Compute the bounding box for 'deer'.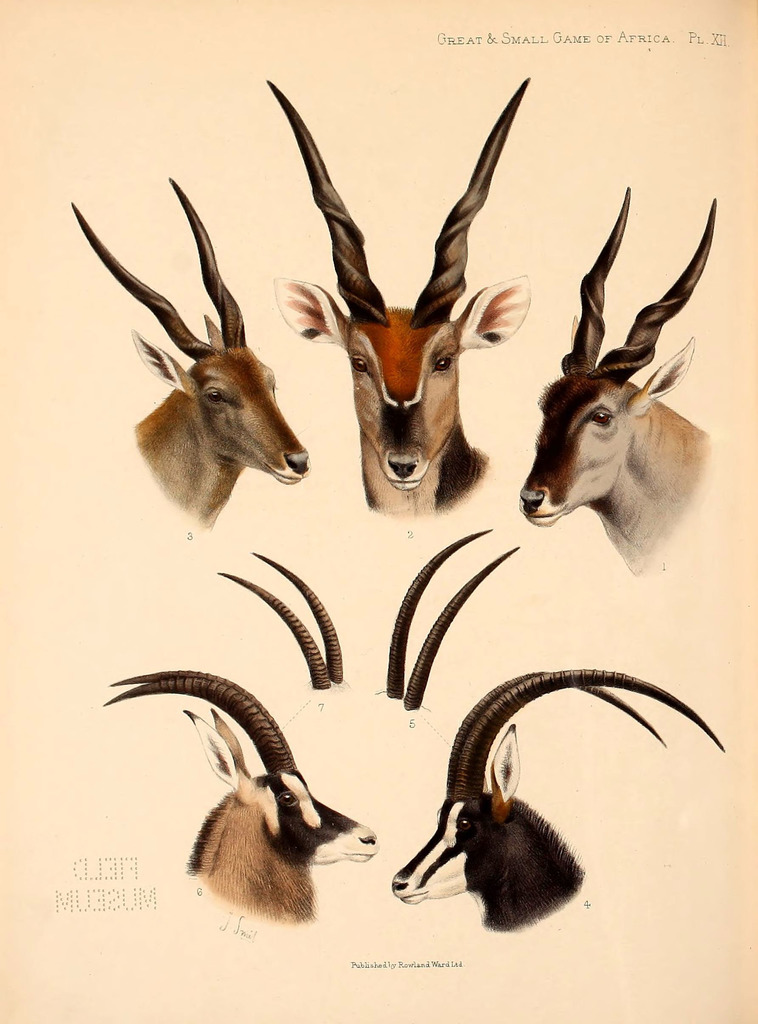
(70,178,309,535).
